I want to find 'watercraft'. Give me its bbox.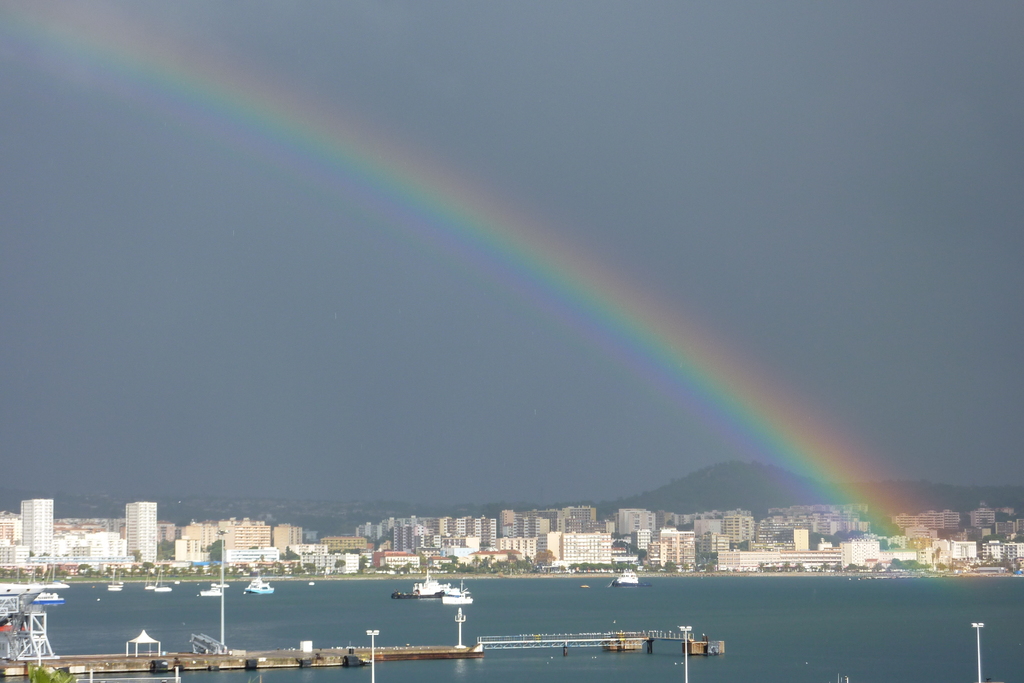
412:571:454:592.
